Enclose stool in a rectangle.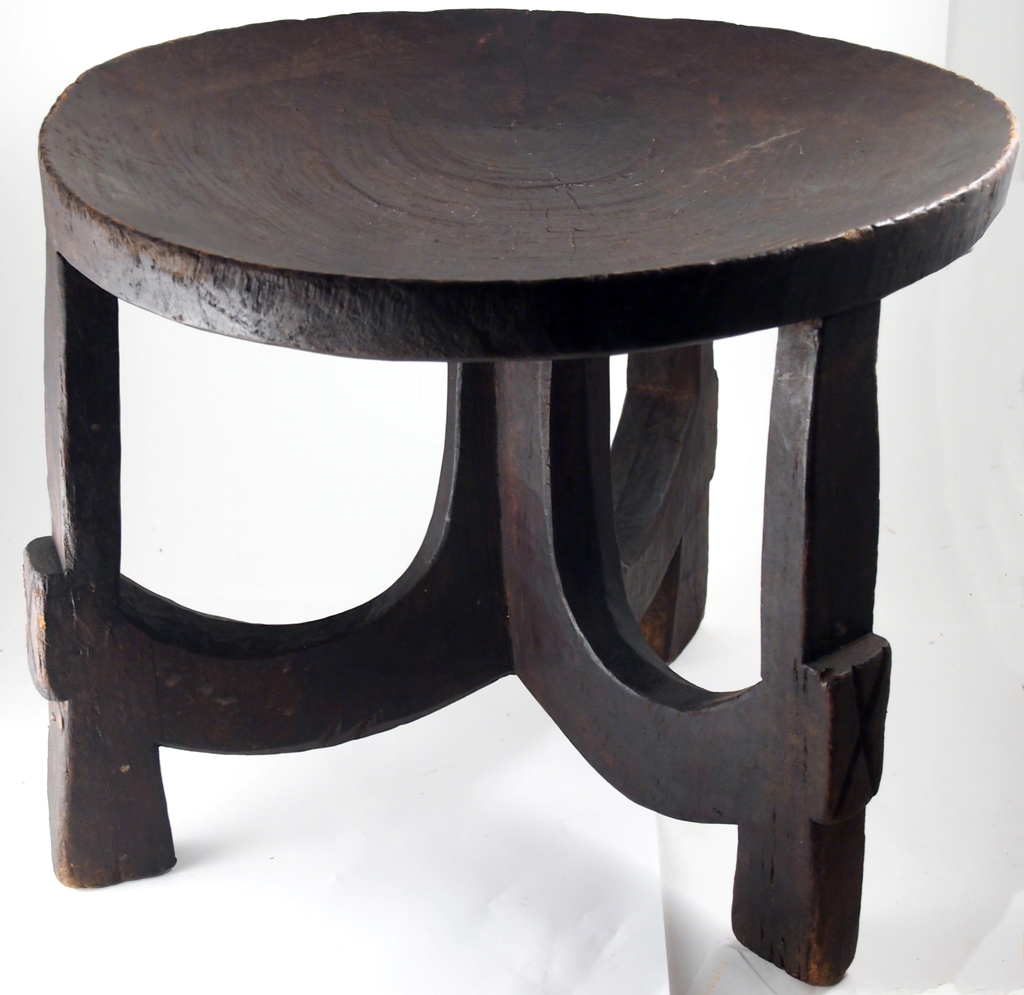
17,5,1021,989.
